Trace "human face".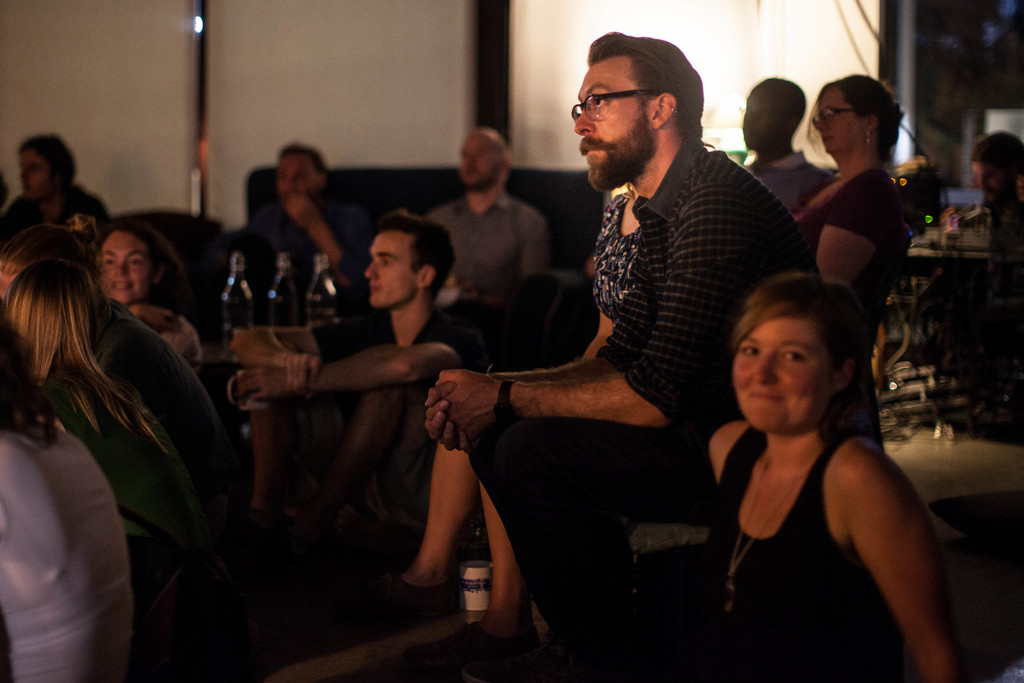
Traced to [973, 160, 1010, 199].
